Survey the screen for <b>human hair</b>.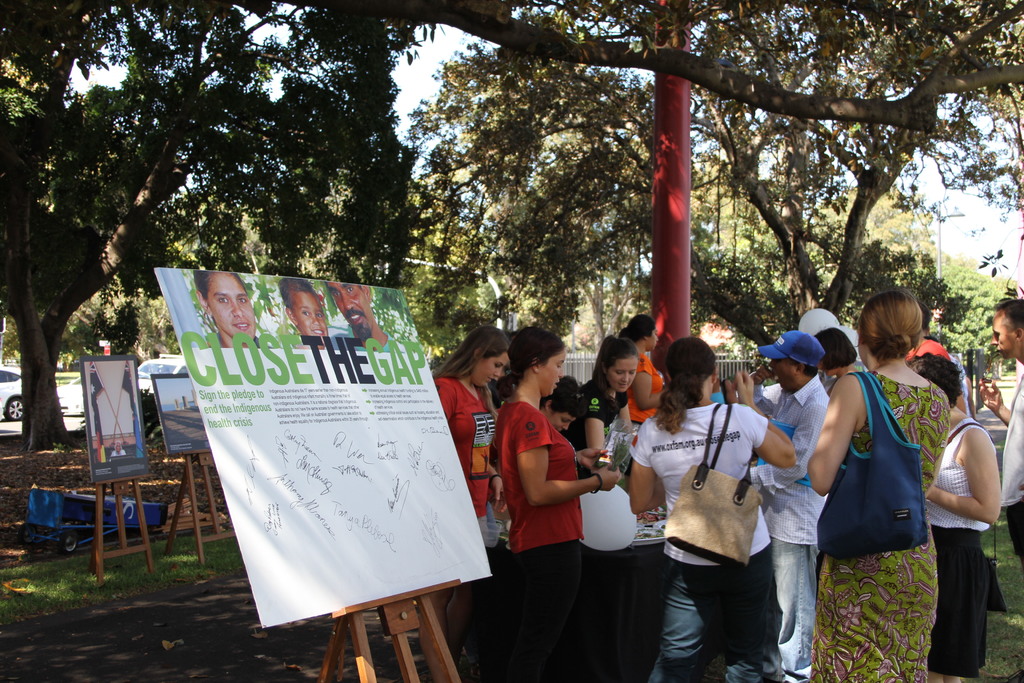
Survey found: crop(434, 327, 518, 382).
